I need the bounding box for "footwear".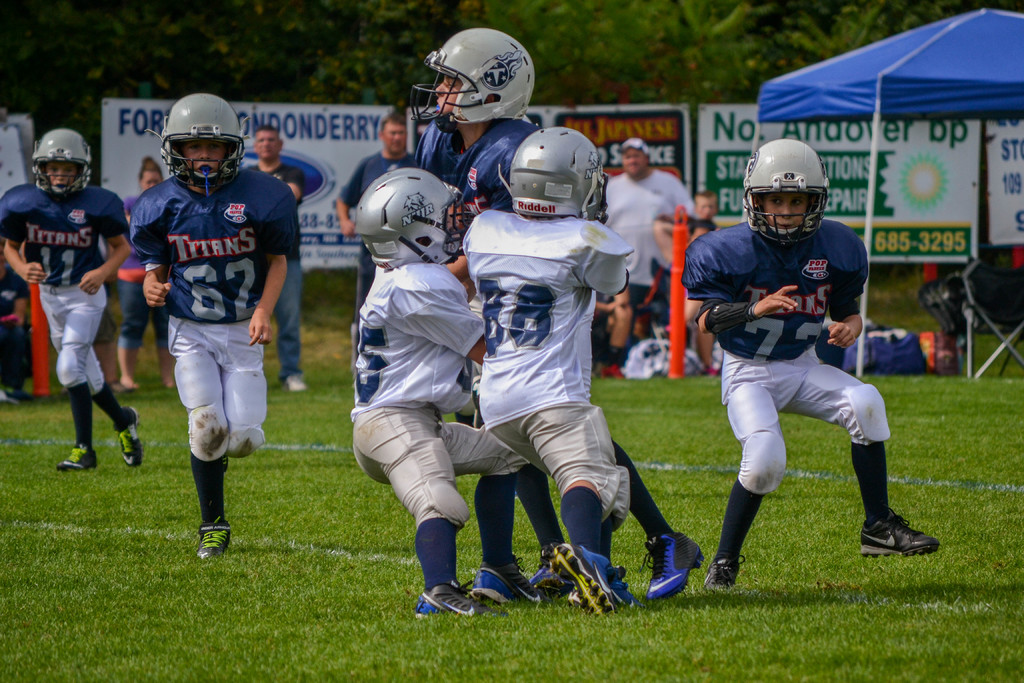
Here it is: locate(560, 537, 628, 612).
